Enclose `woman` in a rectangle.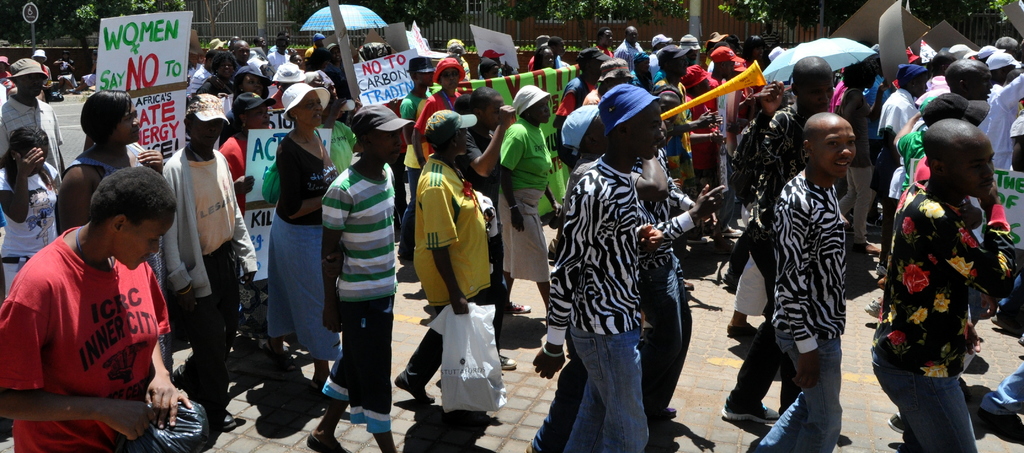
263, 79, 337, 376.
